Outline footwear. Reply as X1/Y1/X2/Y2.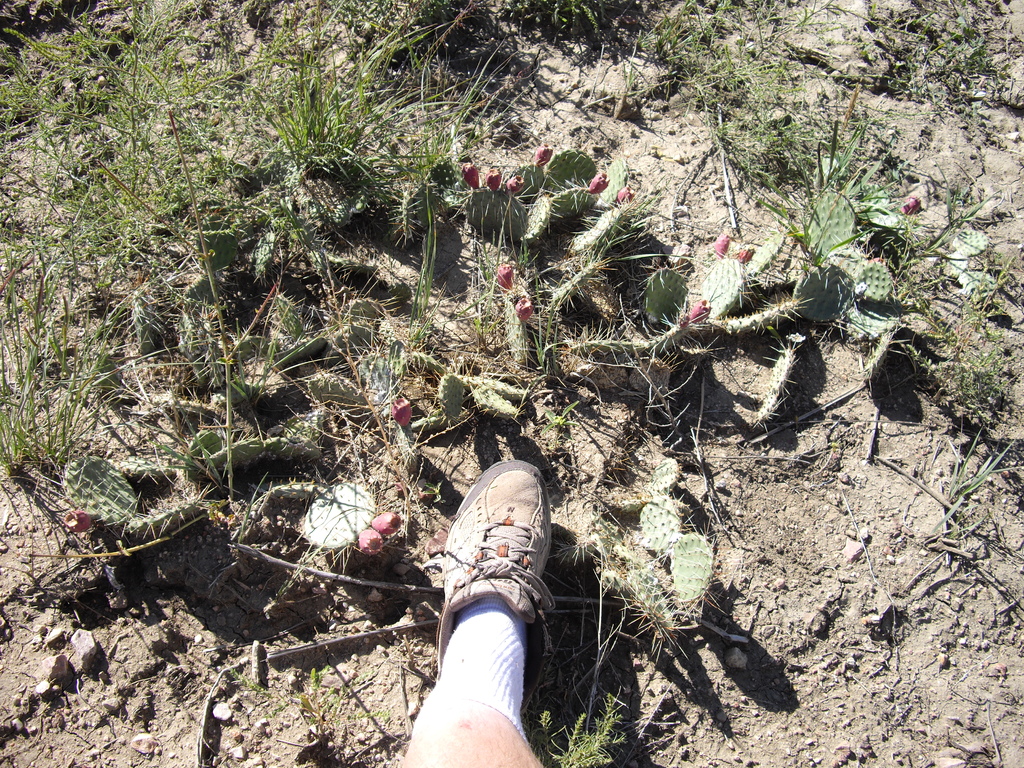
422/444/555/705.
